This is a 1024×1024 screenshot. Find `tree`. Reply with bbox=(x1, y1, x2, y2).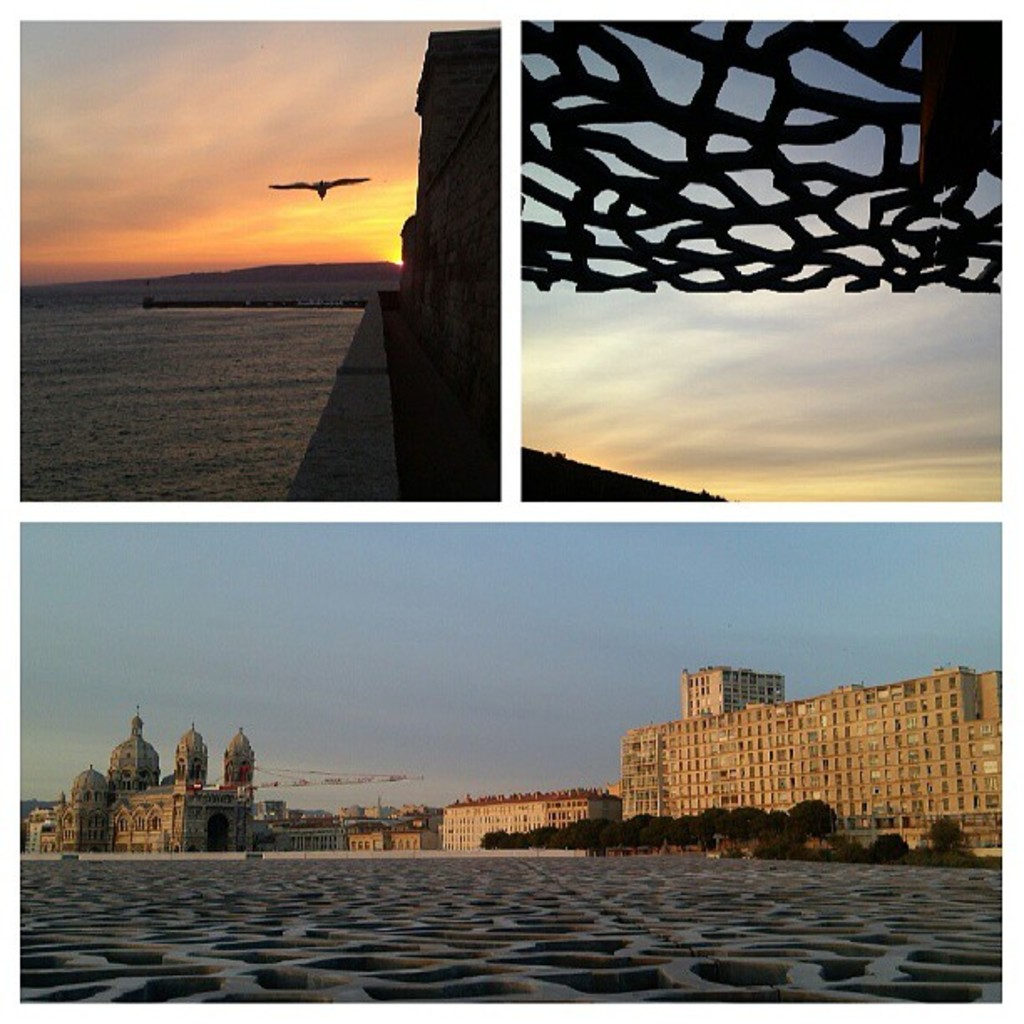
bbox=(922, 817, 969, 860).
